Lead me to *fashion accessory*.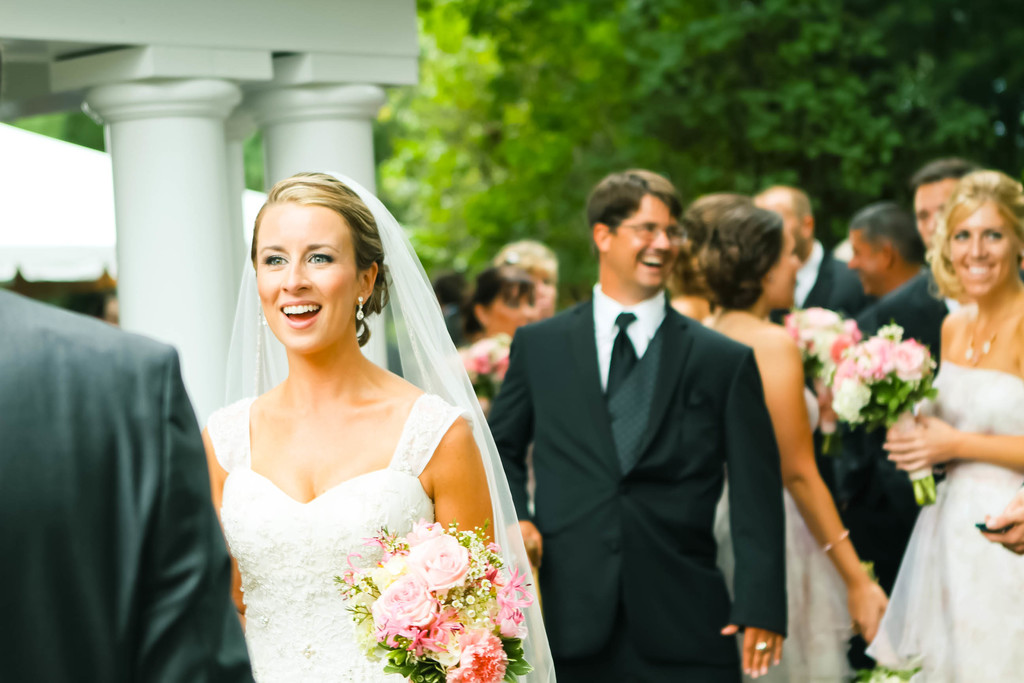
Lead to <box>756,641,766,651</box>.
